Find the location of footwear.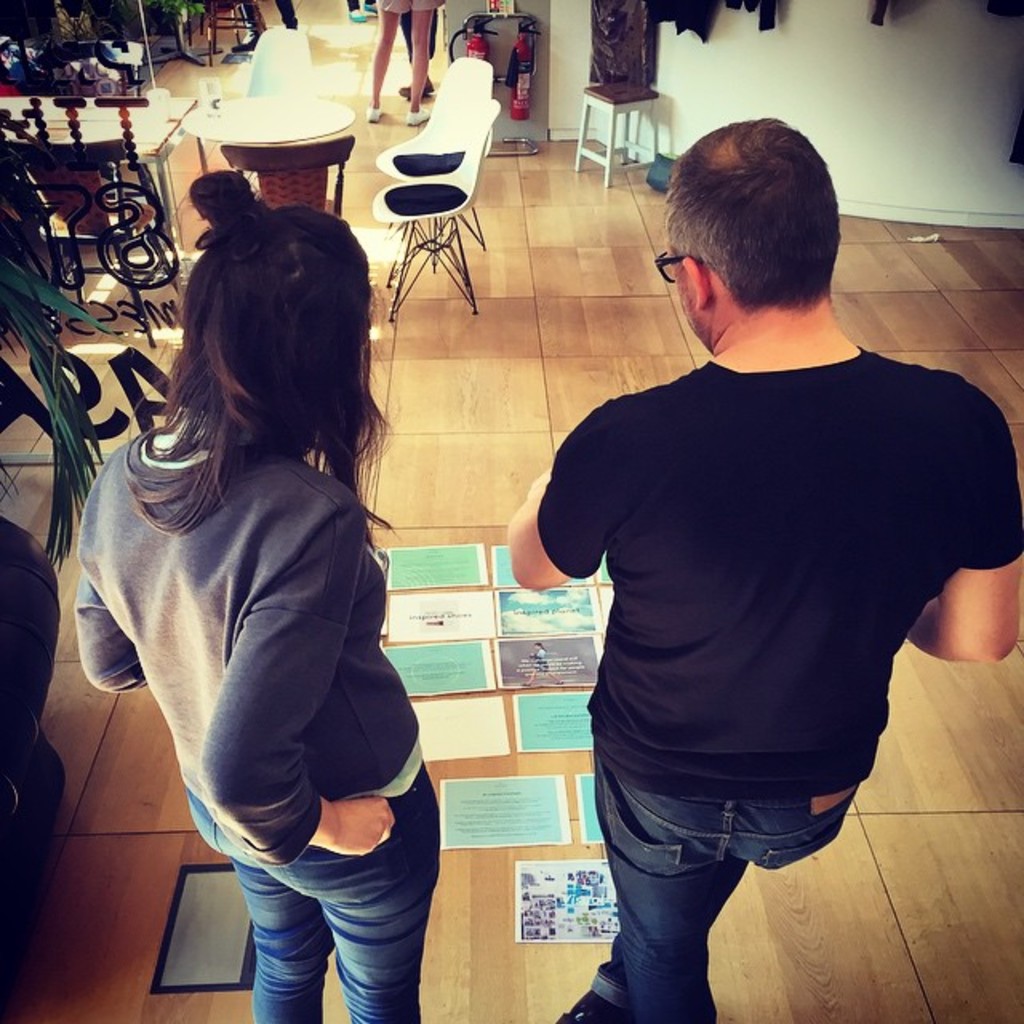
Location: 366/106/382/120.
